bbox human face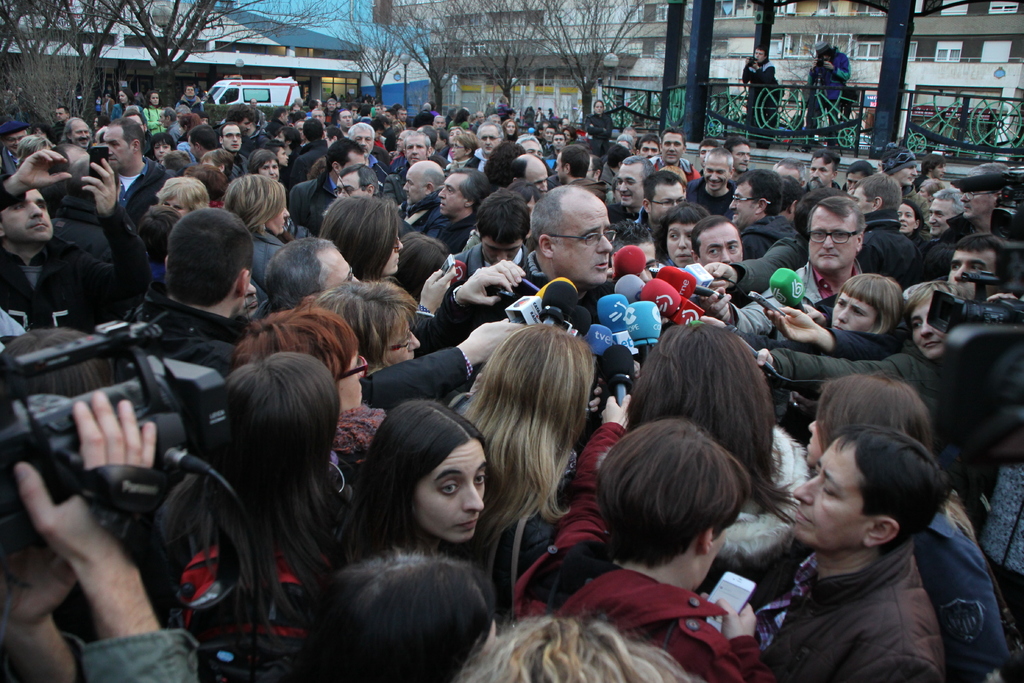
(734, 145, 745, 169)
